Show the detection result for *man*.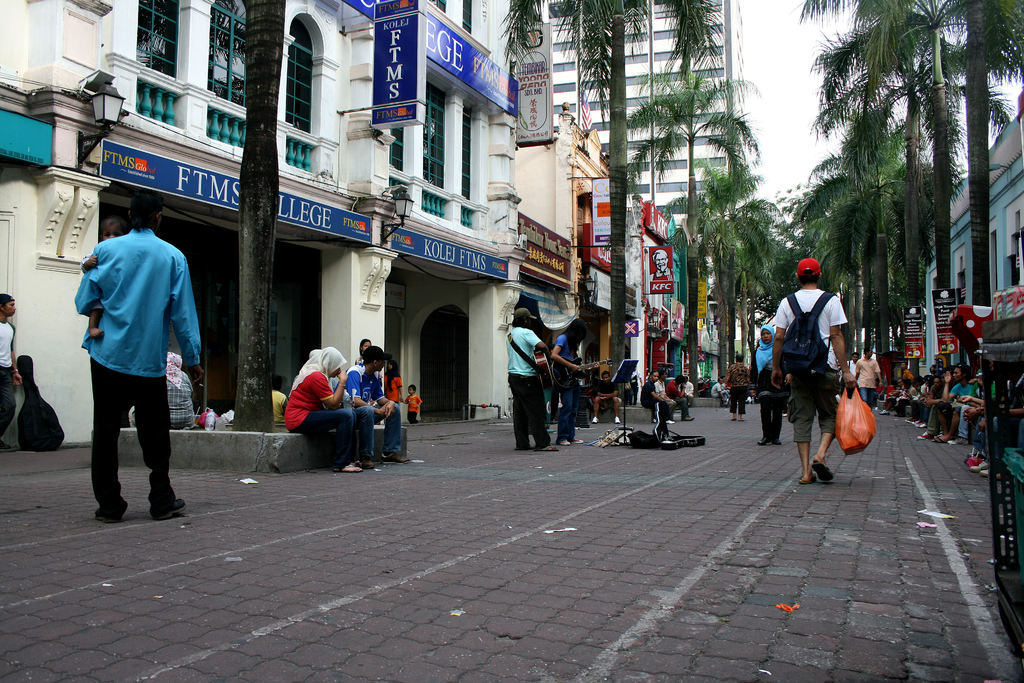
x1=644, y1=371, x2=671, y2=422.
